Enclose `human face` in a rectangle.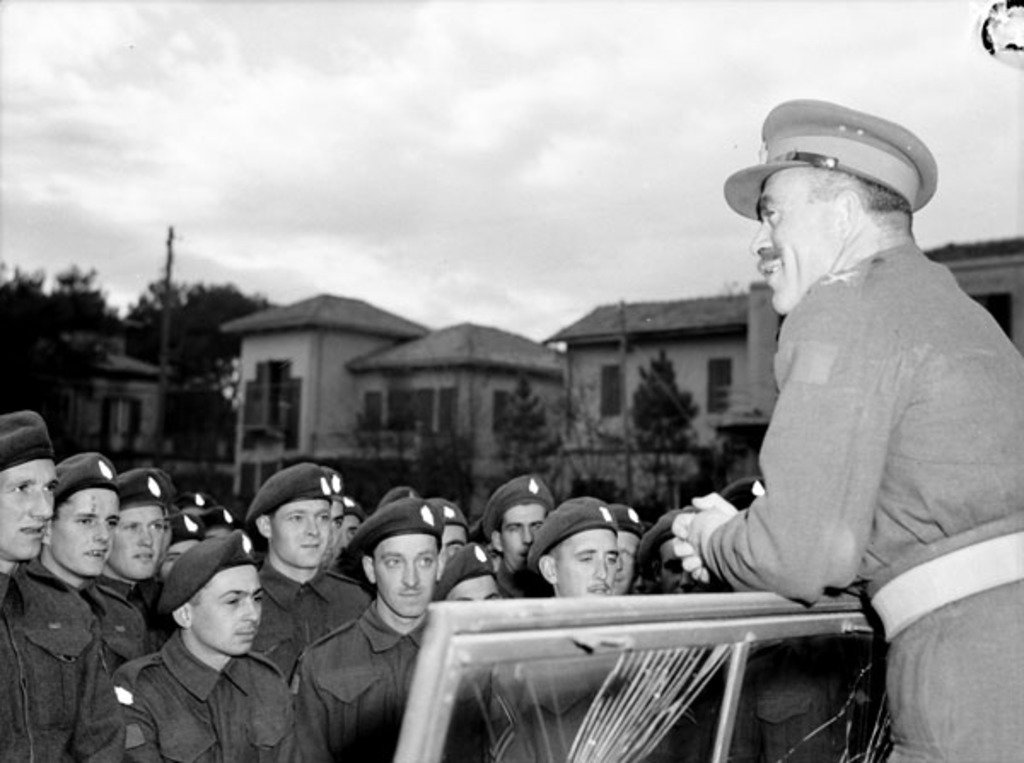
<bbox>657, 533, 700, 589</bbox>.
